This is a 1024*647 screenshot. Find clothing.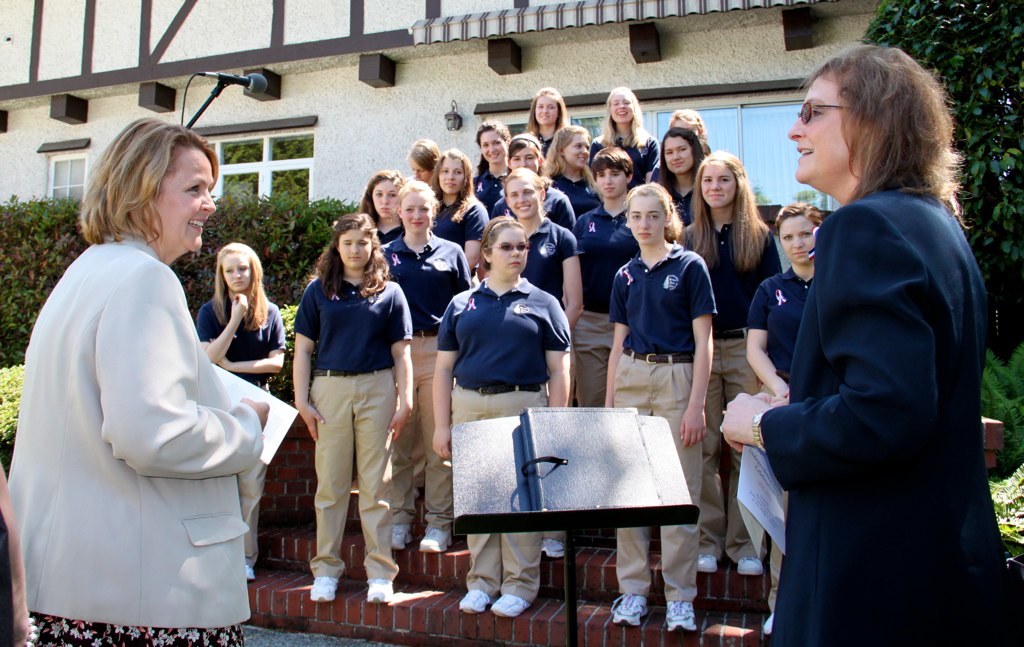
Bounding box: region(379, 237, 483, 533).
